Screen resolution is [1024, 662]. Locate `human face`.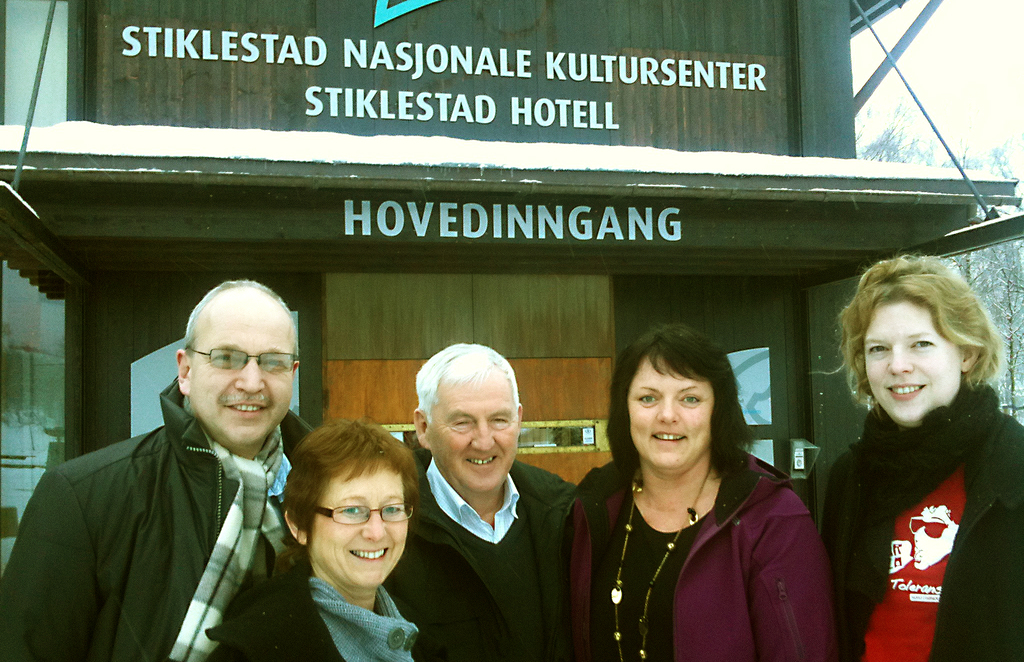
left=314, top=454, right=409, bottom=592.
